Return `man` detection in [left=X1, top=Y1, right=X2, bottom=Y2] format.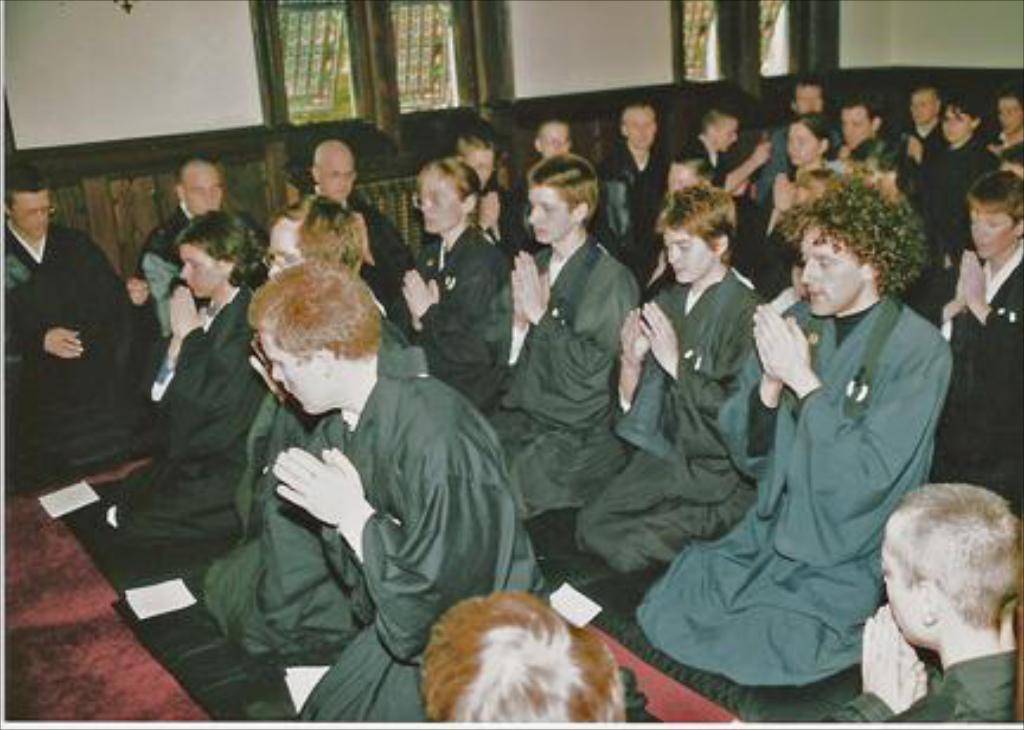
[left=695, top=173, right=969, bottom=713].
